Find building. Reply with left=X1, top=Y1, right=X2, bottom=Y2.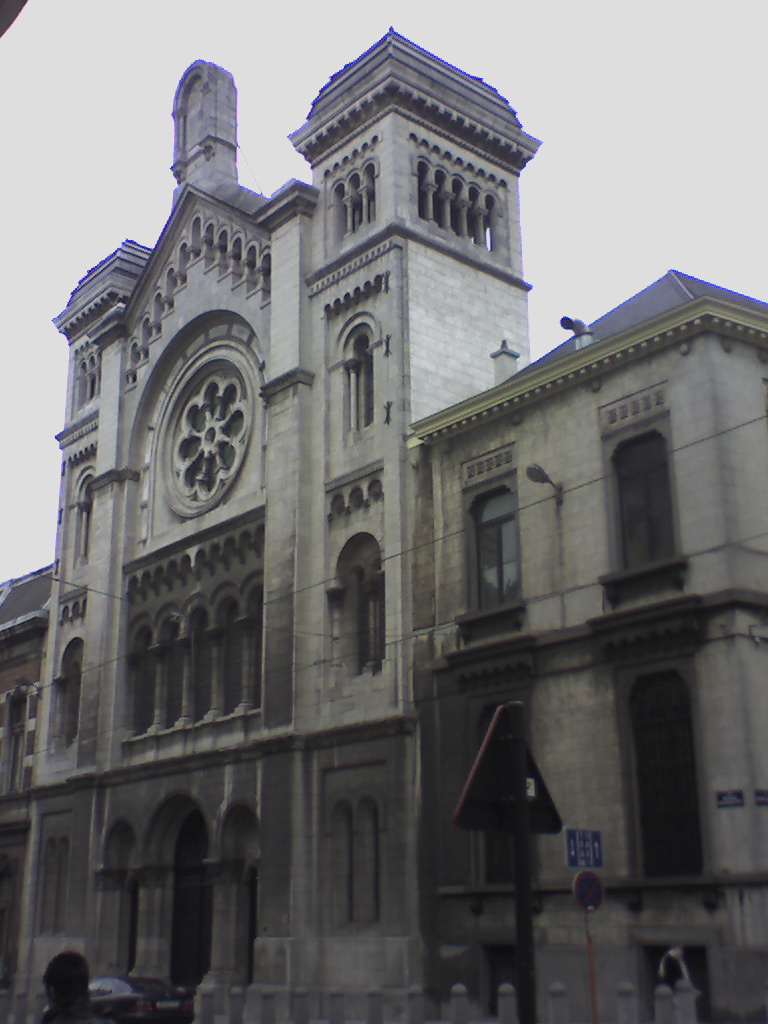
left=0, top=23, right=767, bottom=1023.
